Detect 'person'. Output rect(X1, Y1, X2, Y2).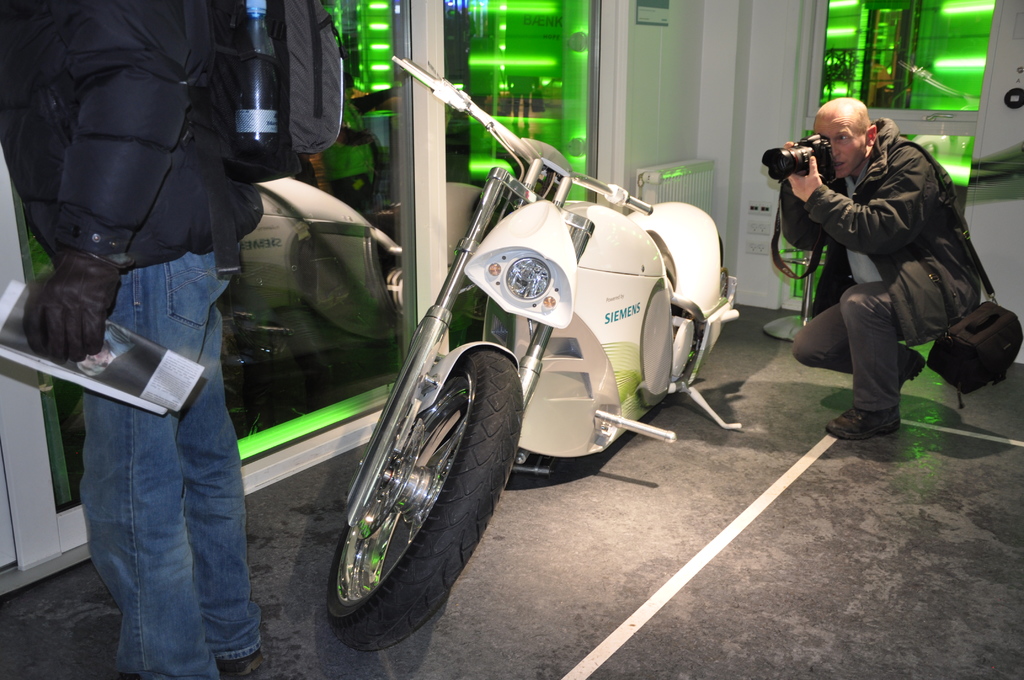
rect(776, 97, 981, 444).
